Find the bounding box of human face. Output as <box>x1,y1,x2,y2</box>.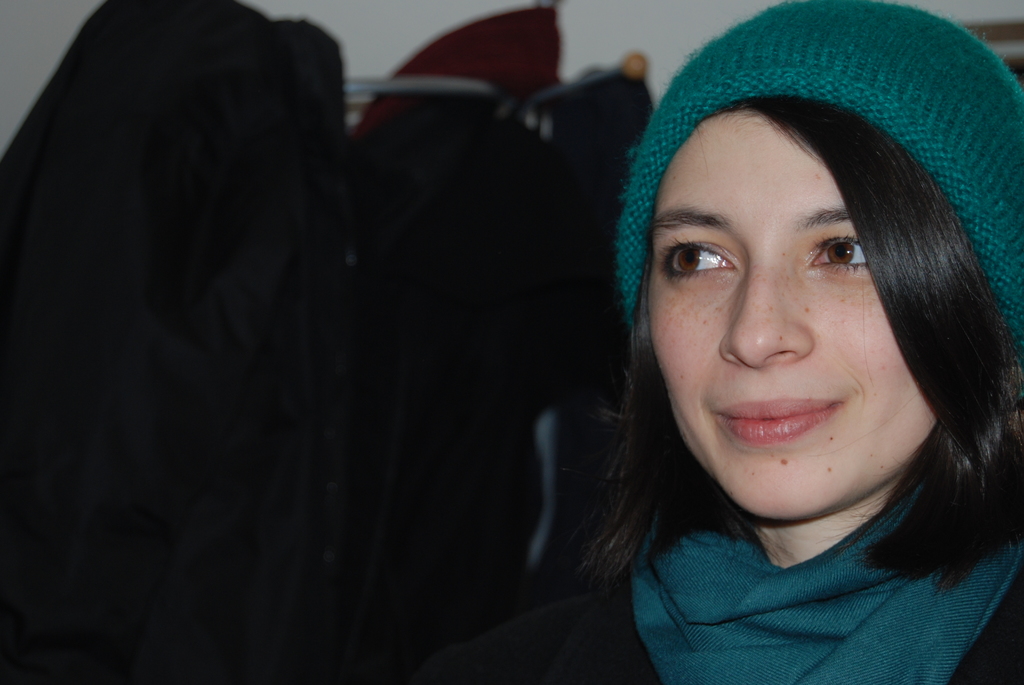
<box>652,100,941,513</box>.
